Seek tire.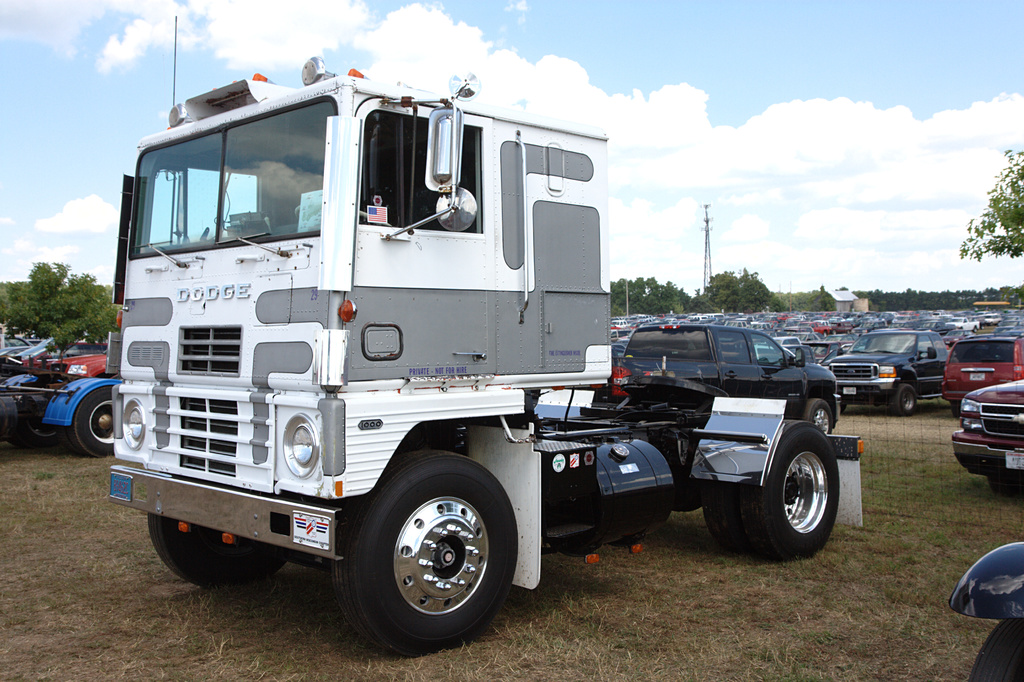
[986, 476, 1022, 496].
